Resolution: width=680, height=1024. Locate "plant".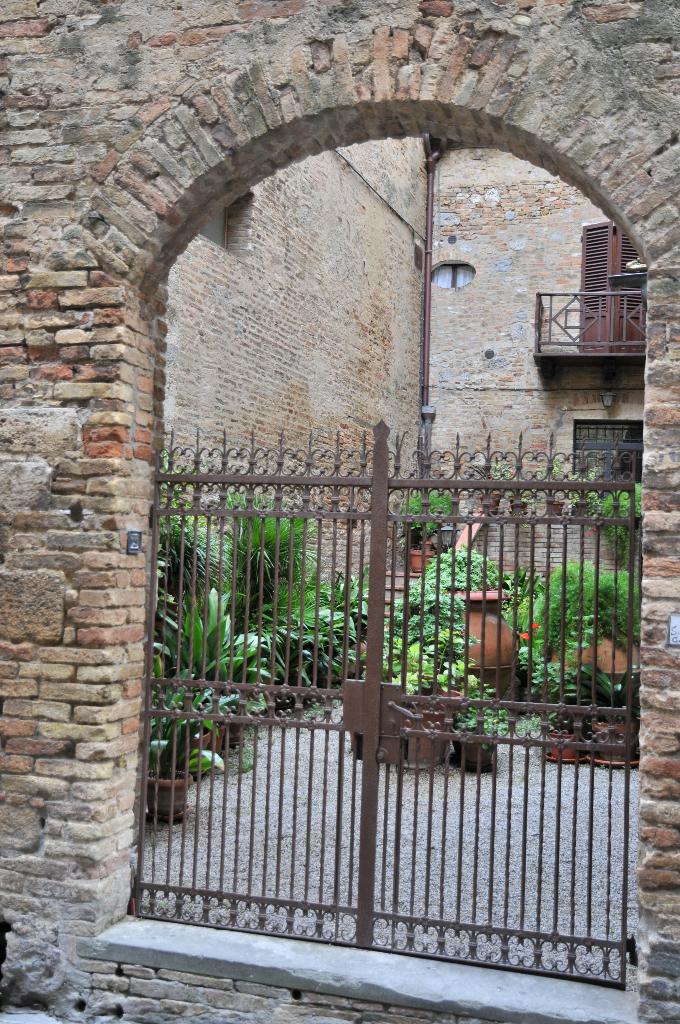
(x1=206, y1=459, x2=406, y2=678).
